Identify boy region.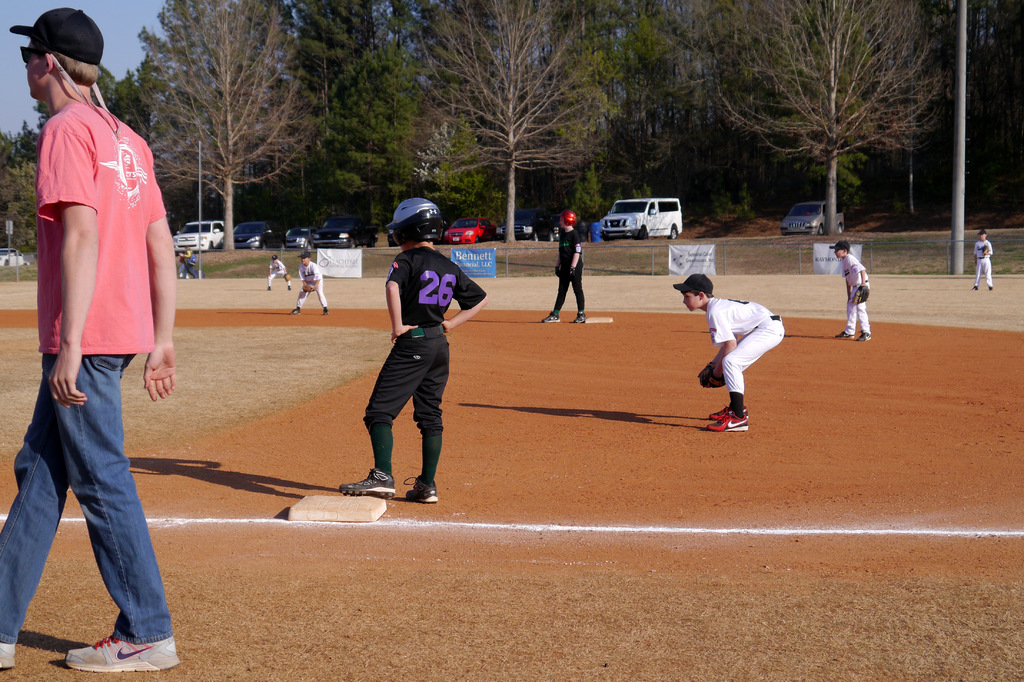
Region: {"left": 289, "top": 254, "right": 327, "bottom": 315}.
